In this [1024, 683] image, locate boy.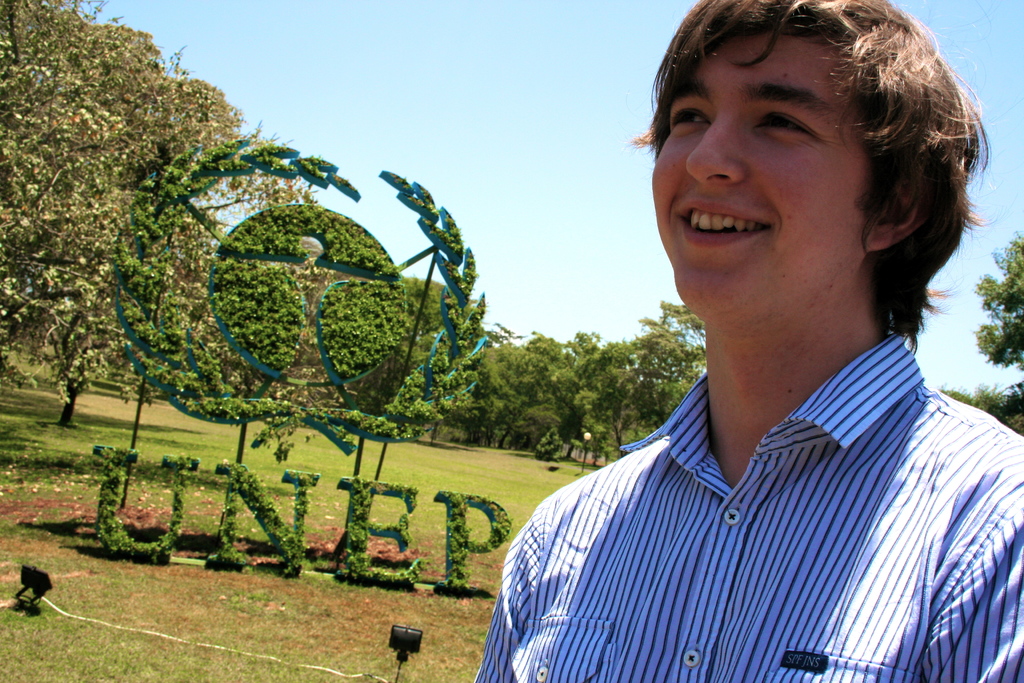
Bounding box: detection(502, 0, 1007, 674).
